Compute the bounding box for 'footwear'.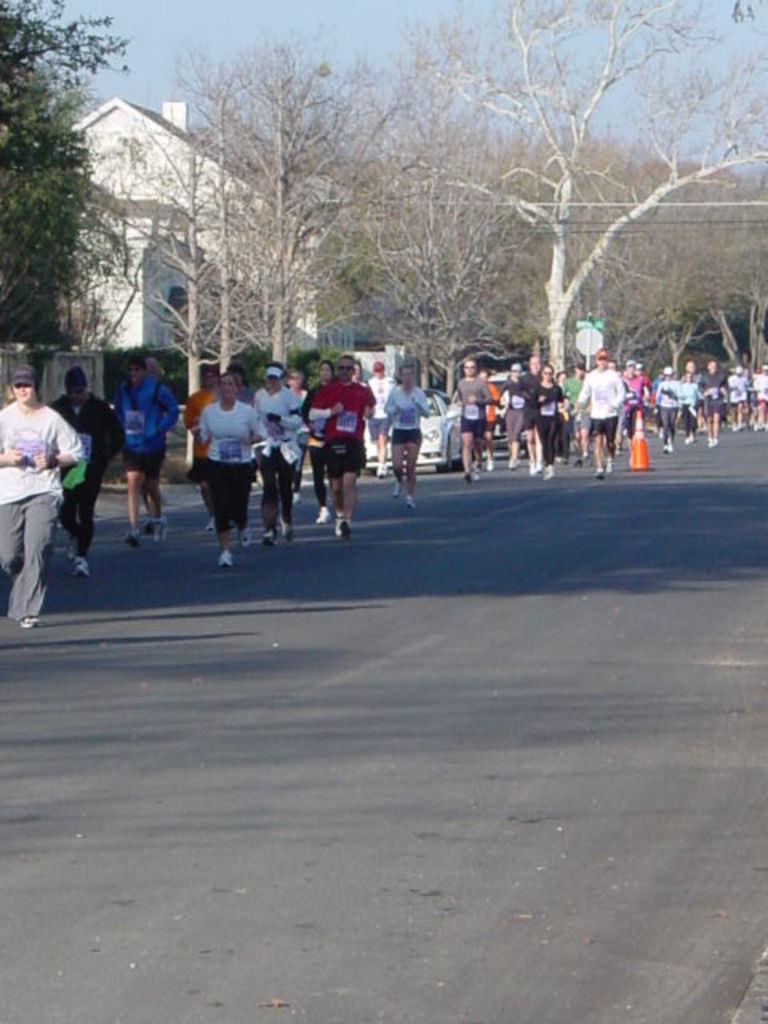
504,458,515,467.
